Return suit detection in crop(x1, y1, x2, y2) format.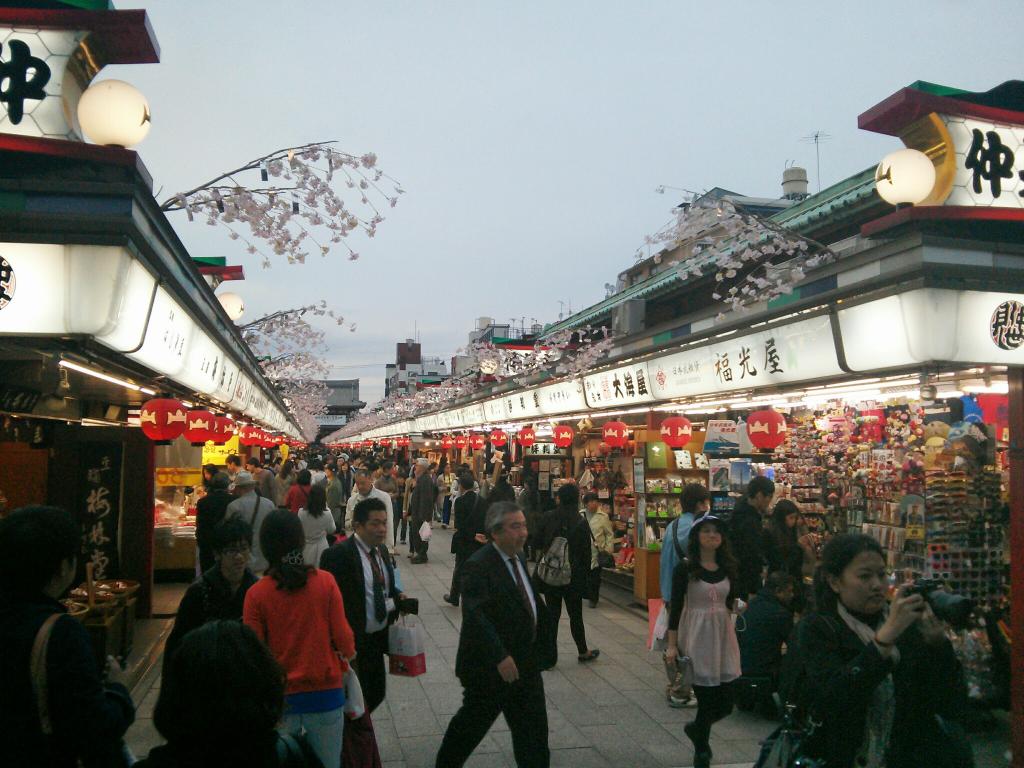
crop(436, 520, 559, 753).
